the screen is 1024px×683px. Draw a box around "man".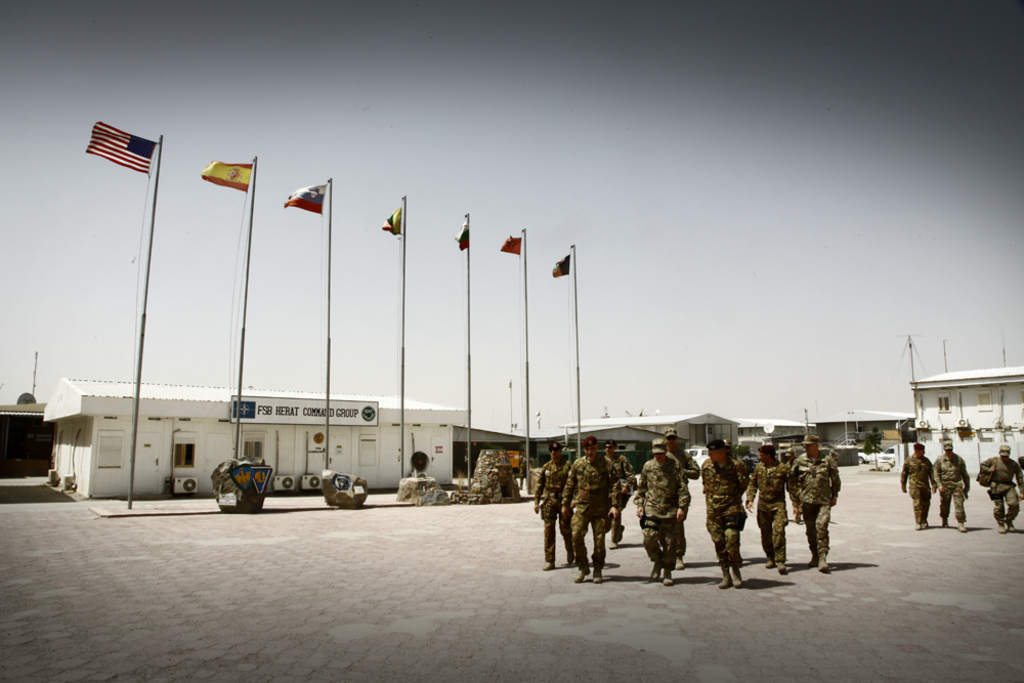
745, 442, 798, 573.
